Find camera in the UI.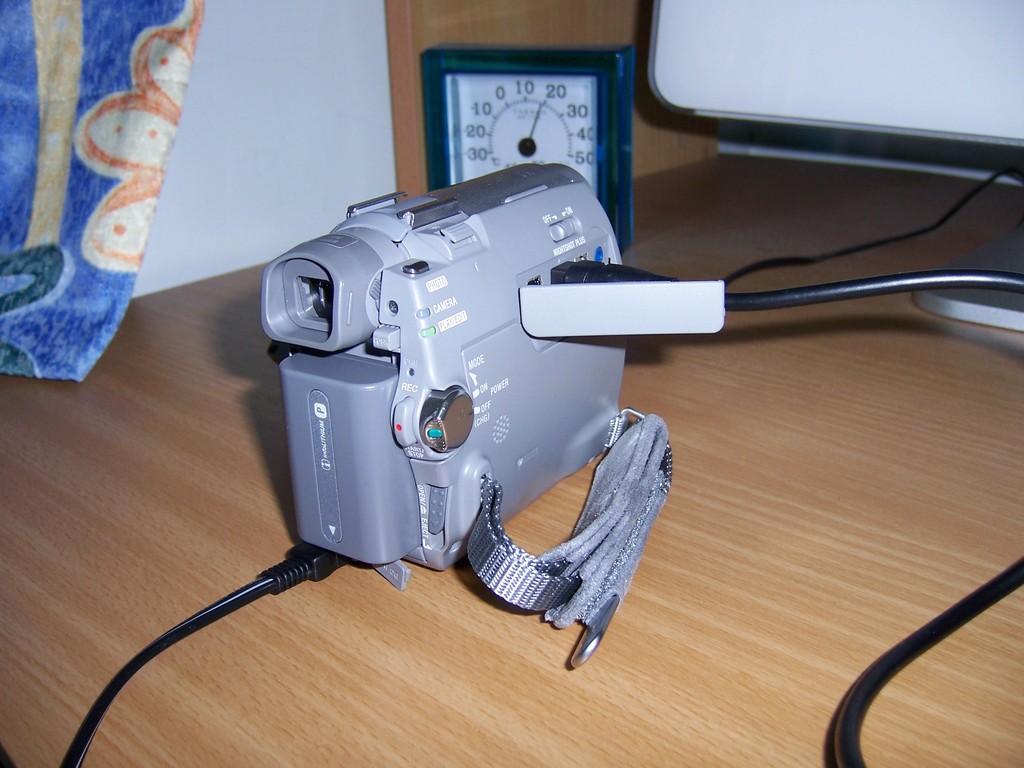
UI element at detection(260, 155, 730, 586).
